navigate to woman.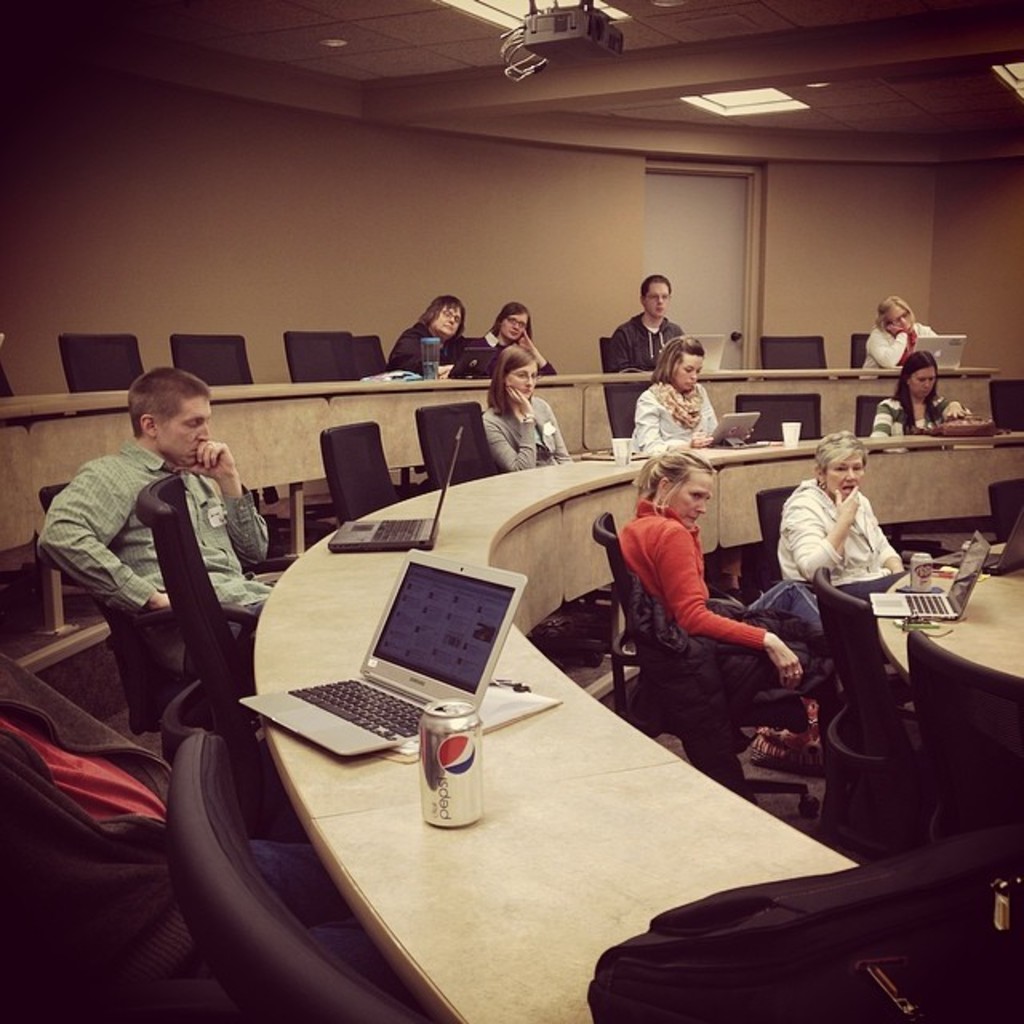
Navigation target: crop(610, 446, 834, 722).
